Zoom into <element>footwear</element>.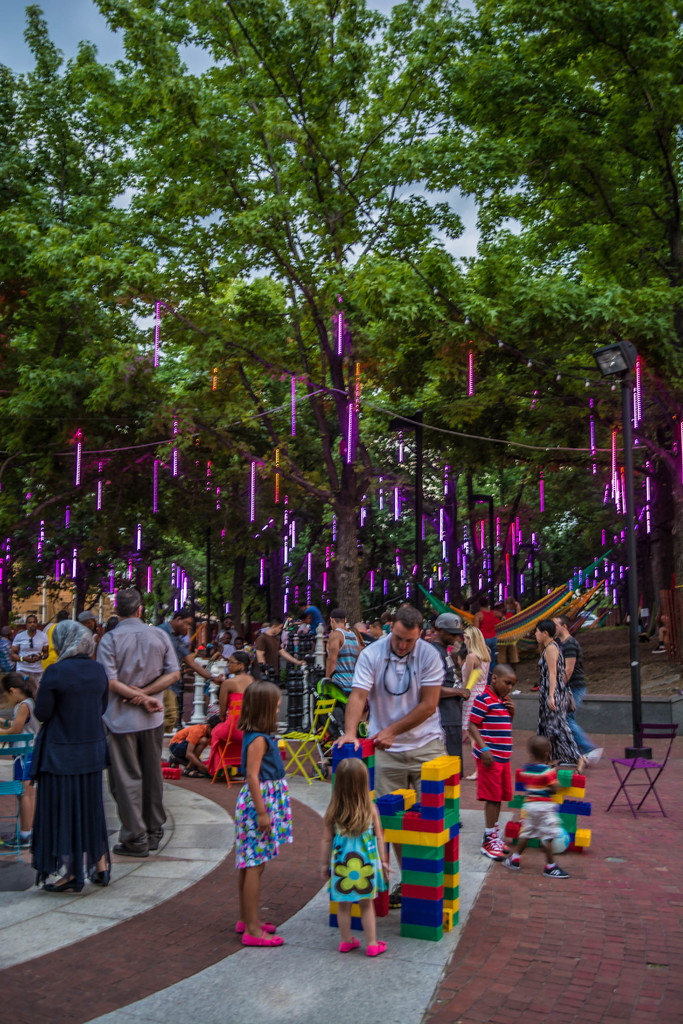
Zoom target: l=334, t=935, r=360, b=949.
